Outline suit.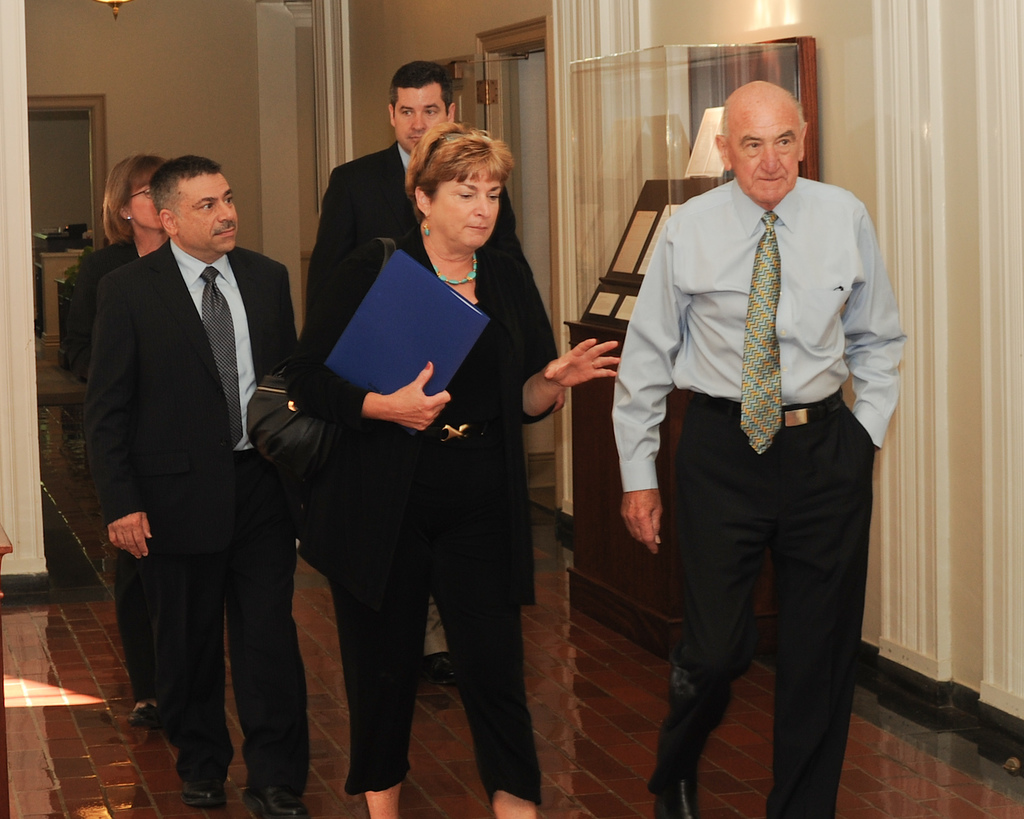
Outline: region(54, 236, 139, 712).
